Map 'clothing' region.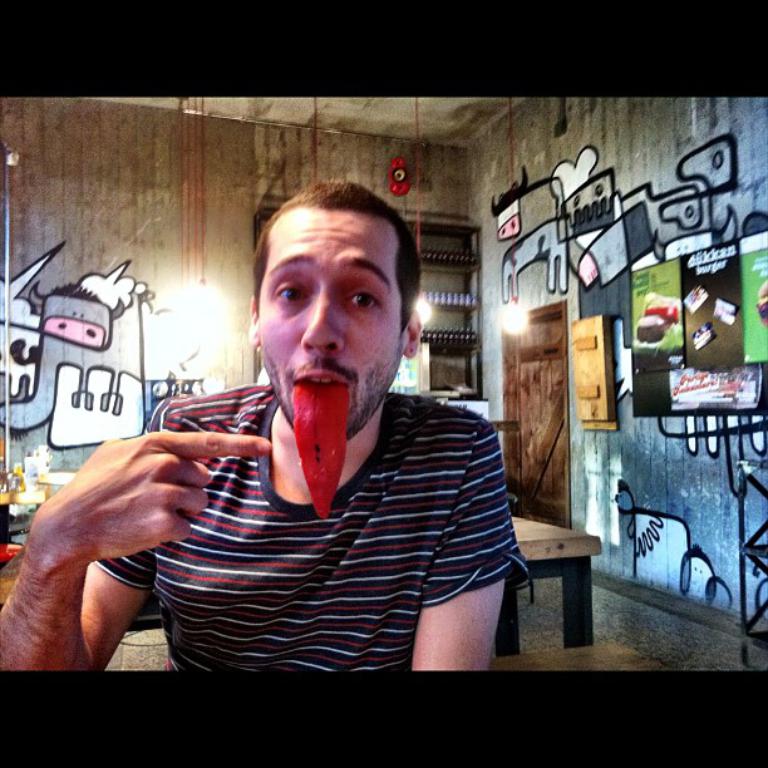
Mapped to [122, 390, 517, 663].
